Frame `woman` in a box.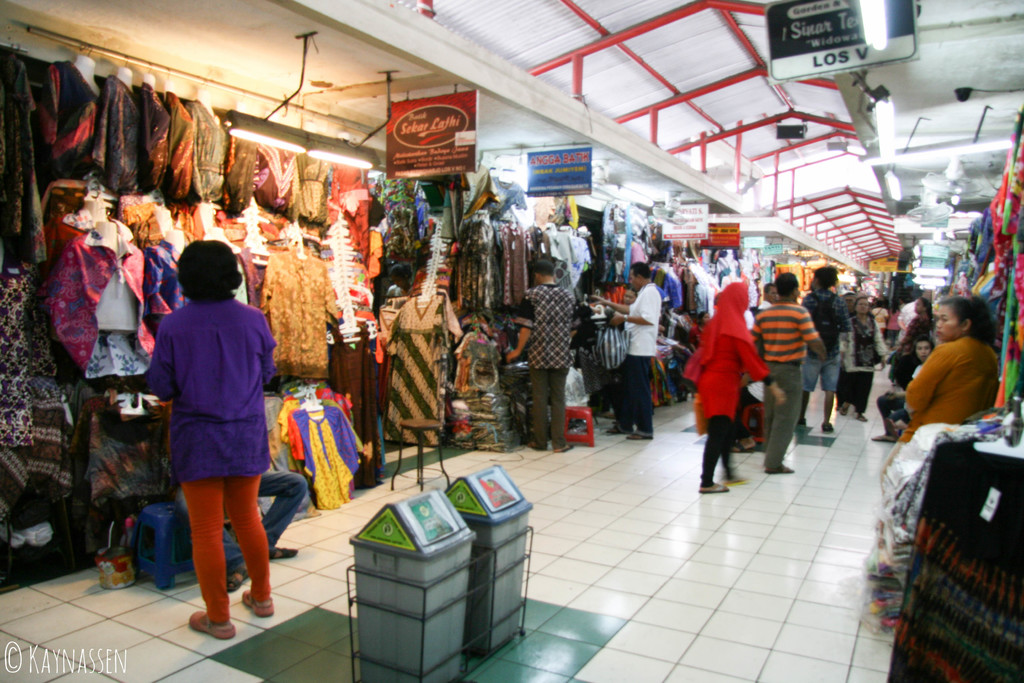
bbox(138, 242, 285, 632).
